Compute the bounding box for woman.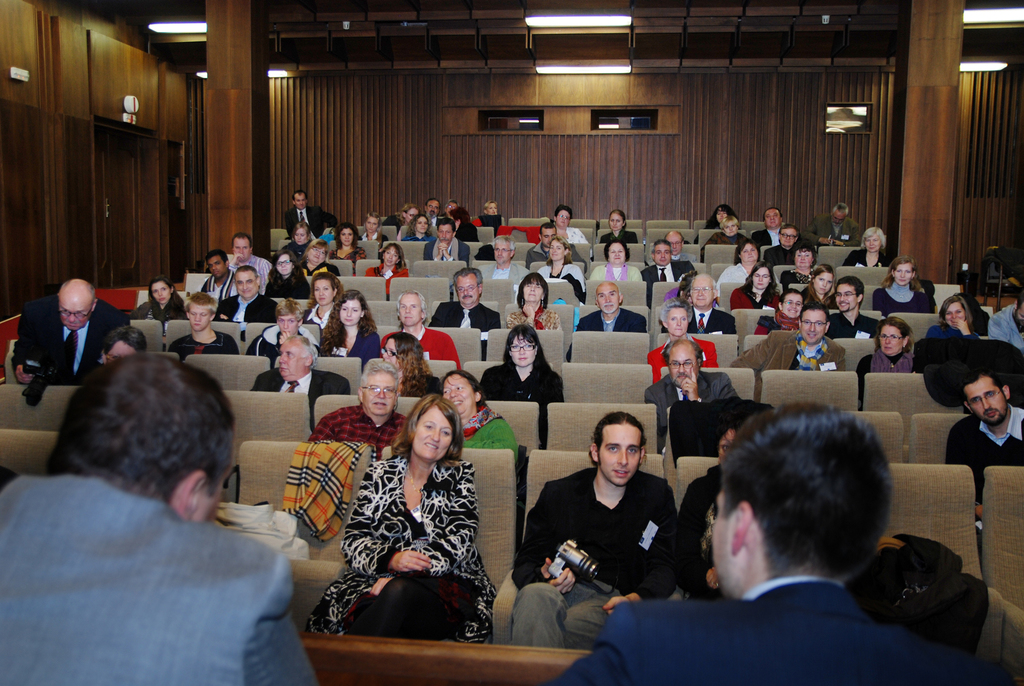
659,311,732,374.
